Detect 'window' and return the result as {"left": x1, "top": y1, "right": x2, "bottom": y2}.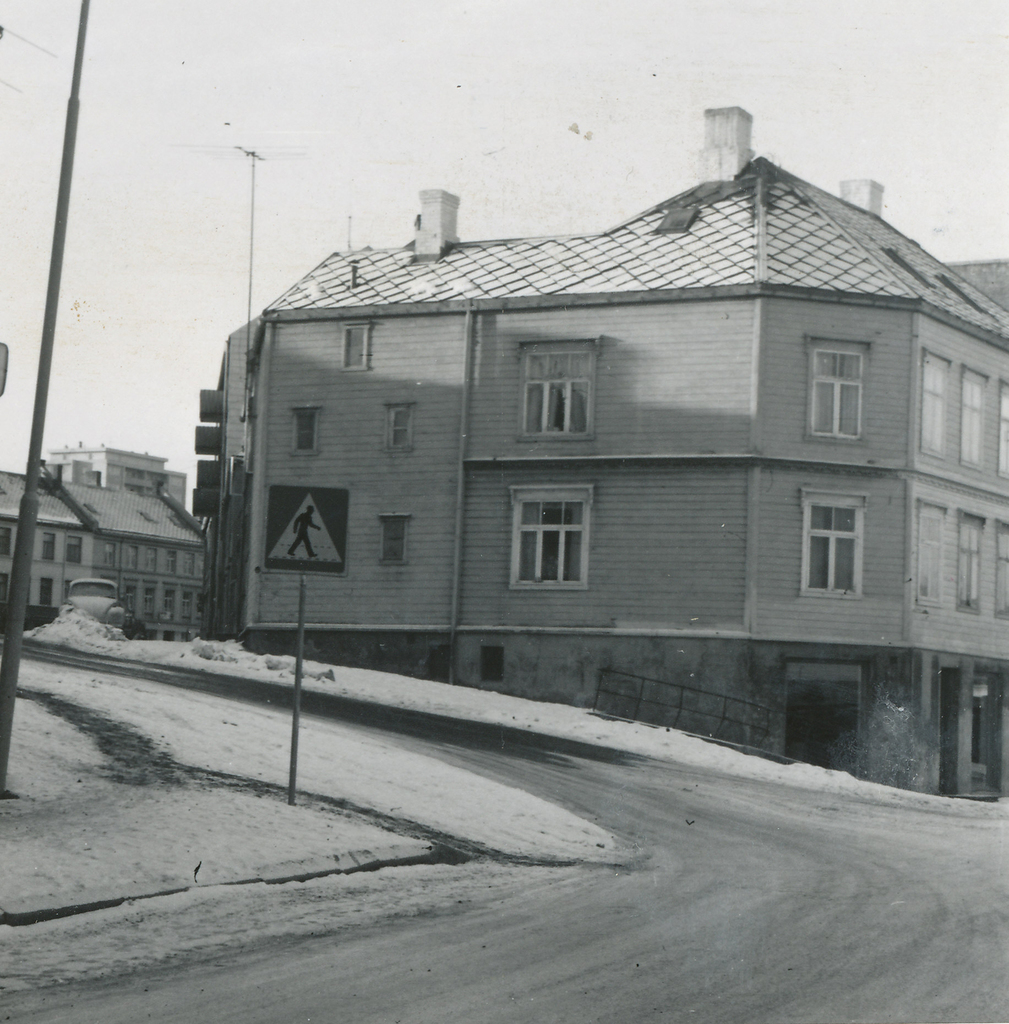
{"left": 994, "top": 518, "right": 1008, "bottom": 621}.
